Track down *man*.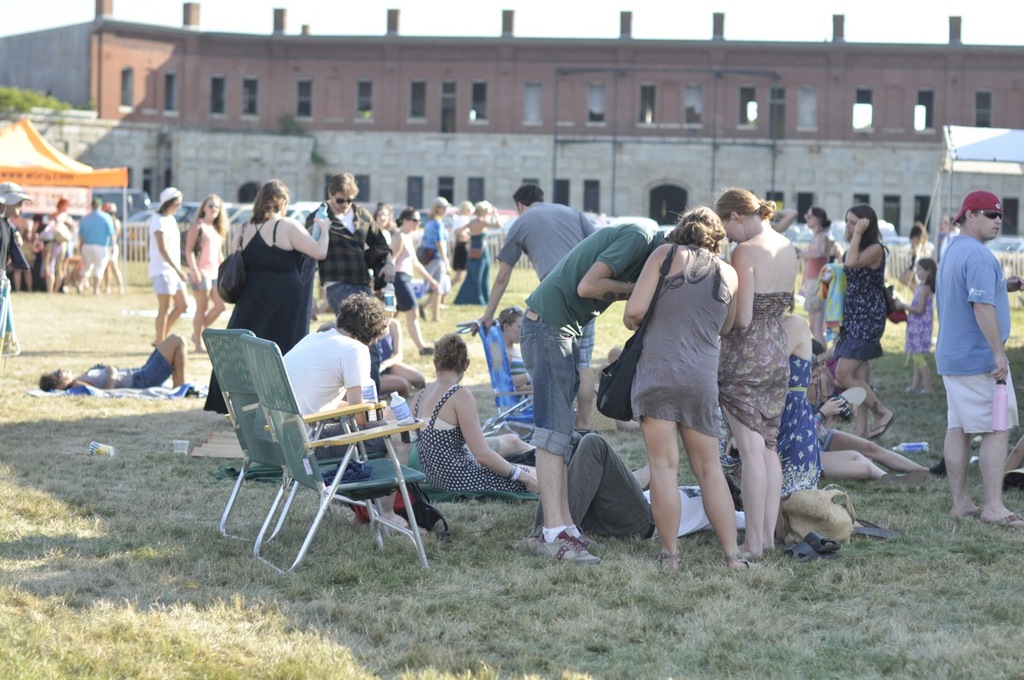
Tracked to (x1=307, y1=170, x2=399, y2=371).
